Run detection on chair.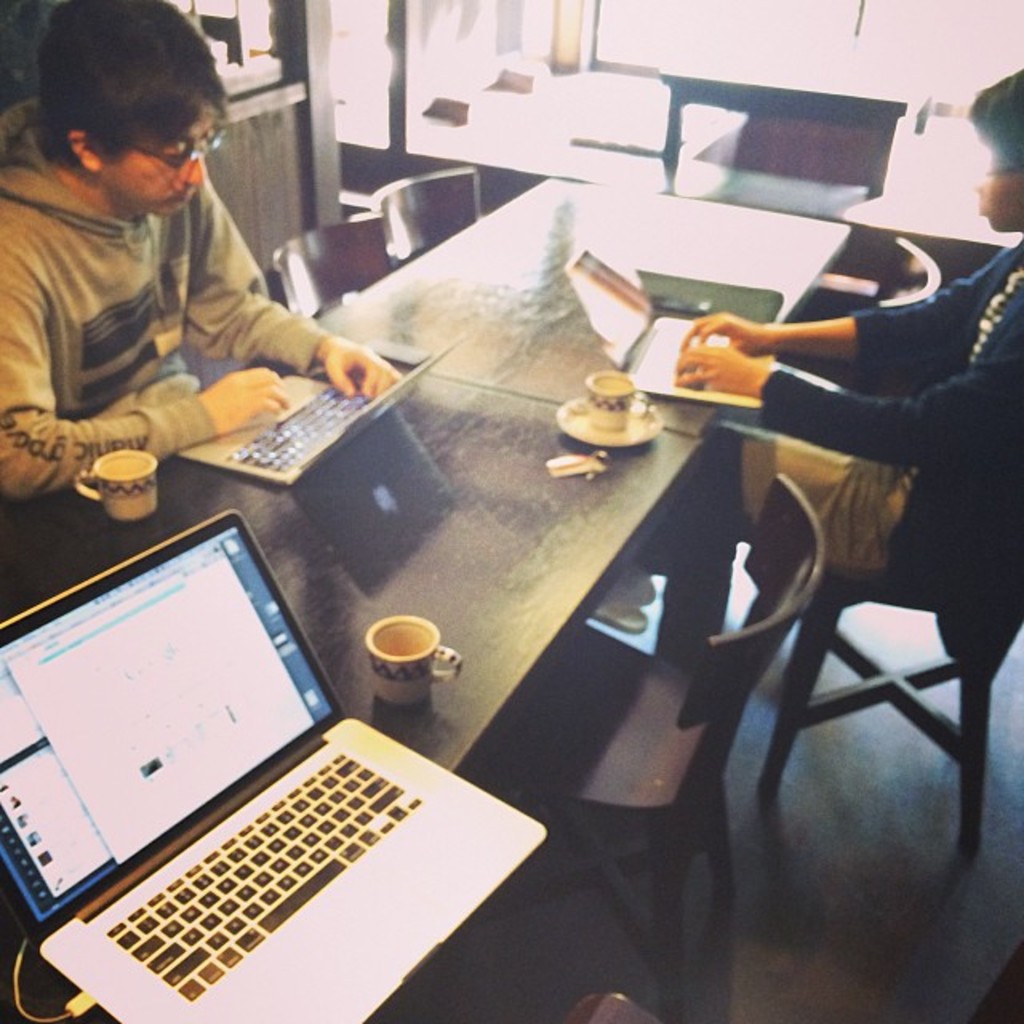
Result: (376,162,486,262).
